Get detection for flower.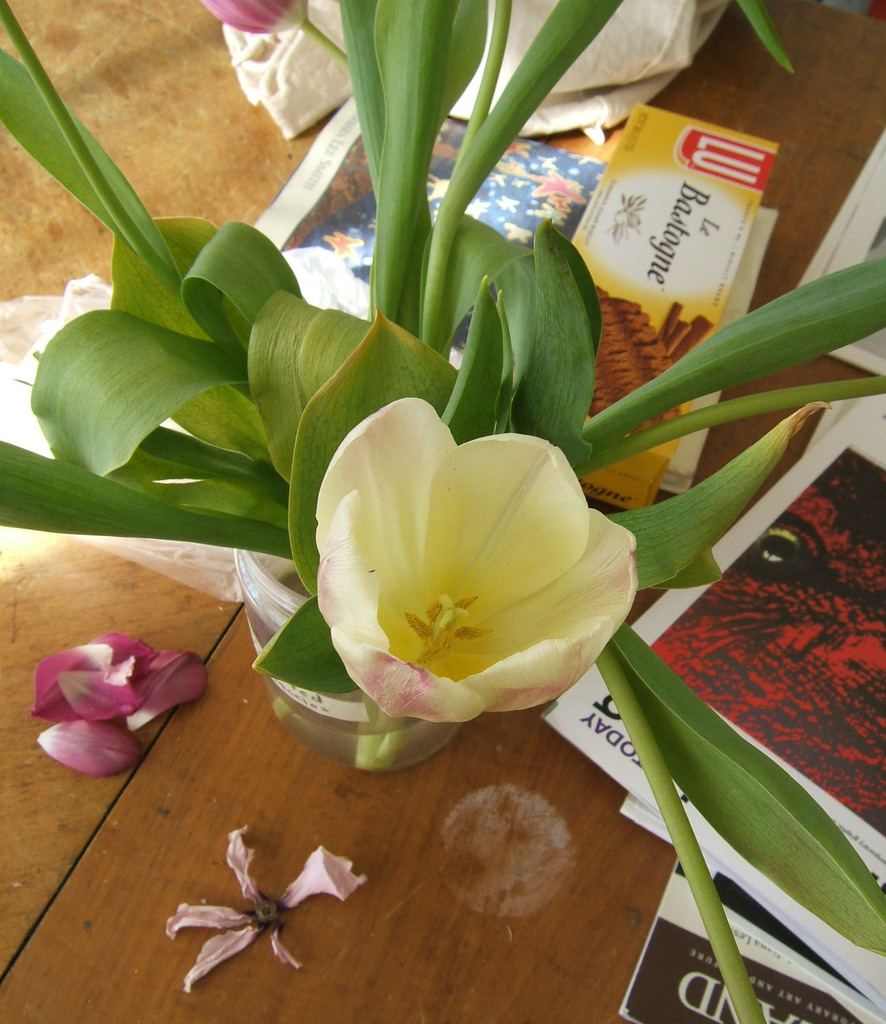
Detection: [left=308, top=397, right=636, bottom=725].
